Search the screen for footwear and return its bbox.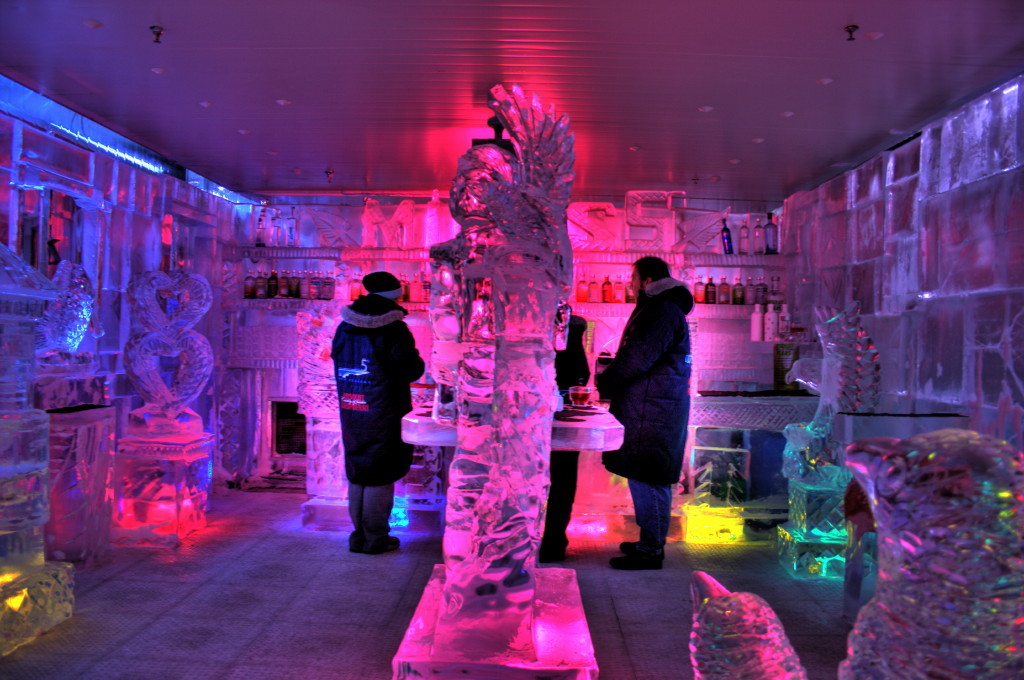
Found: bbox=[361, 538, 400, 553].
